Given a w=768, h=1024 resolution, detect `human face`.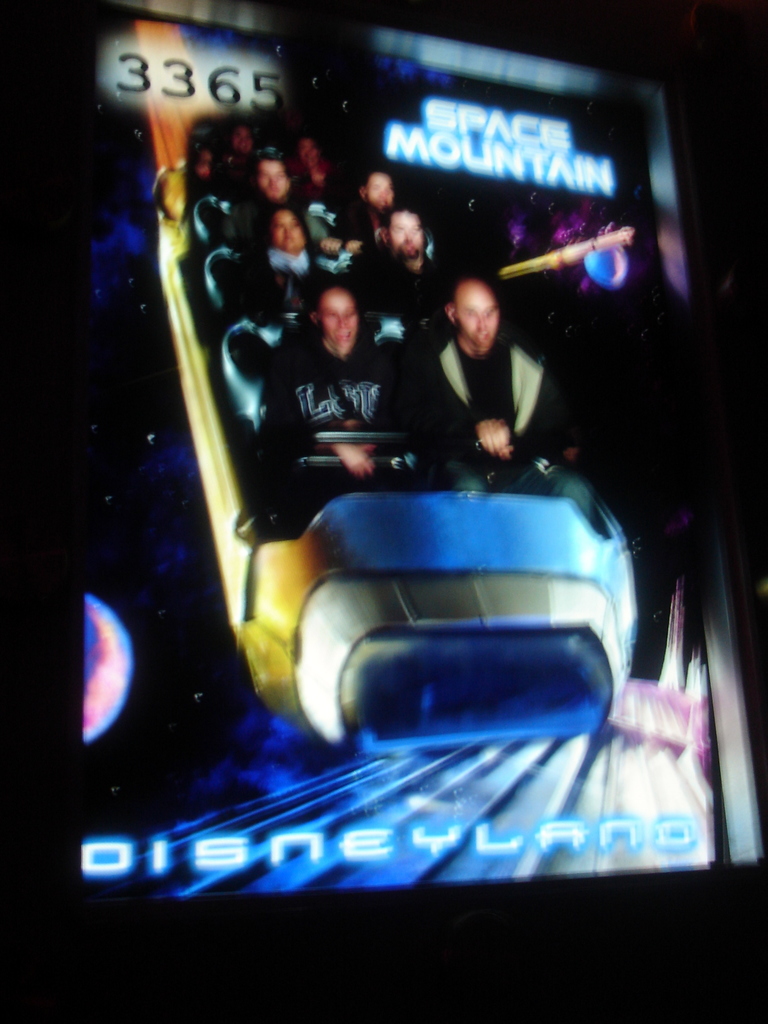
Rect(249, 158, 294, 186).
